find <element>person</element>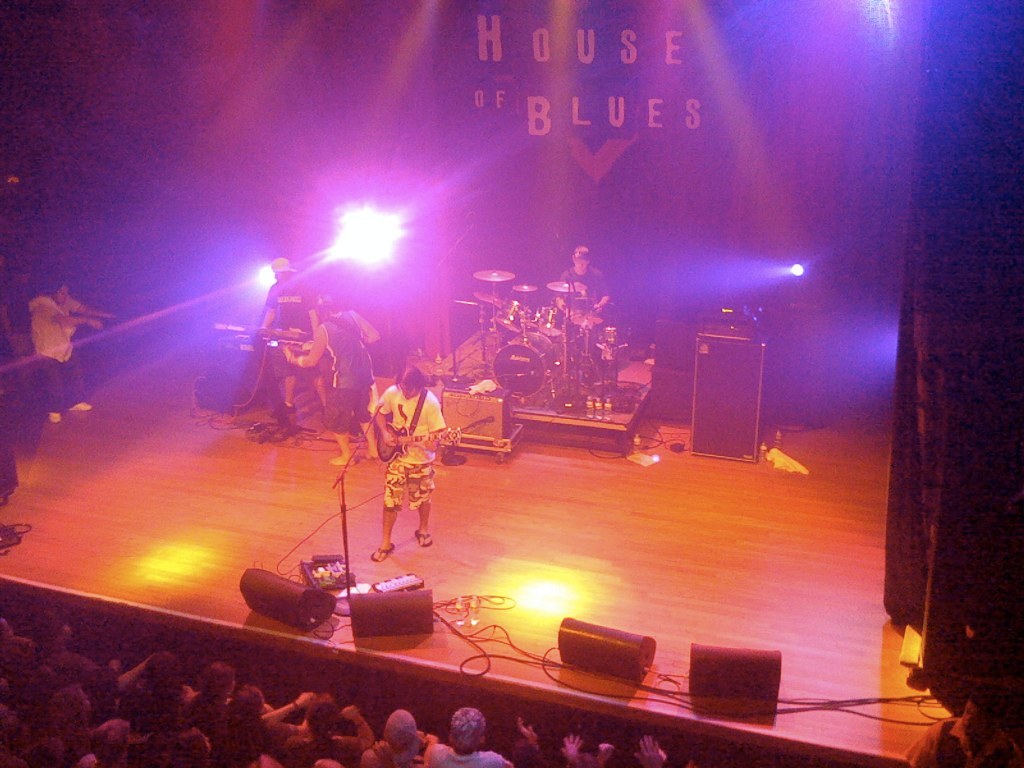
locate(906, 691, 1023, 767)
